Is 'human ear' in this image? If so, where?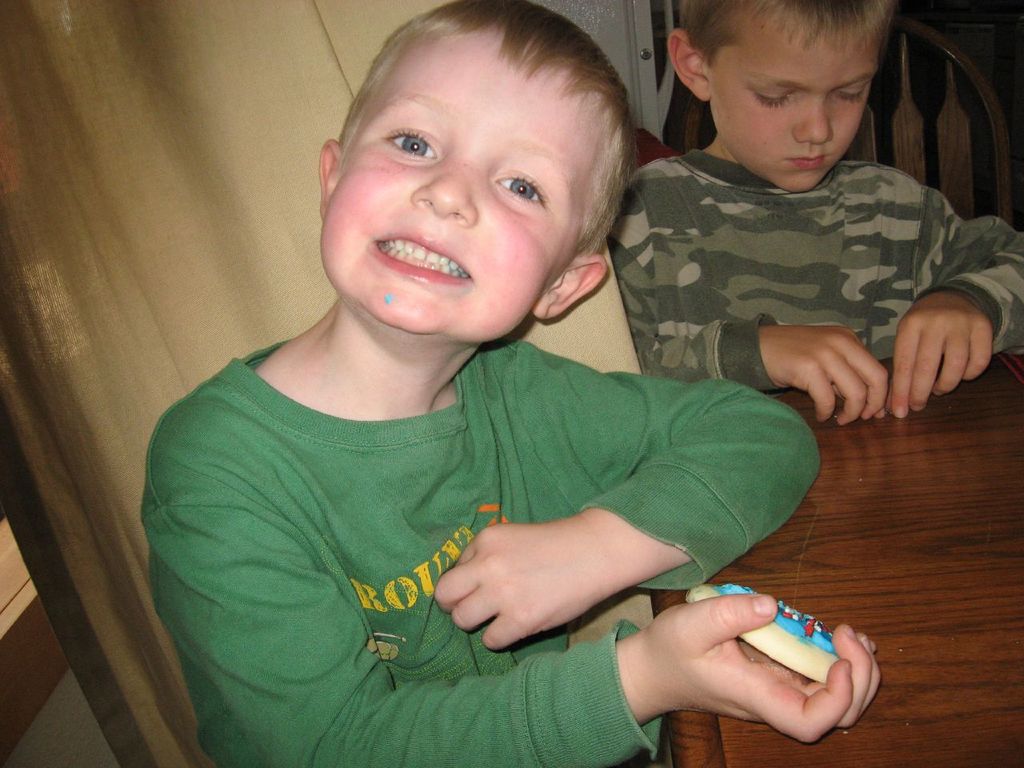
Yes, at locate(319, 135, 342, 221).
